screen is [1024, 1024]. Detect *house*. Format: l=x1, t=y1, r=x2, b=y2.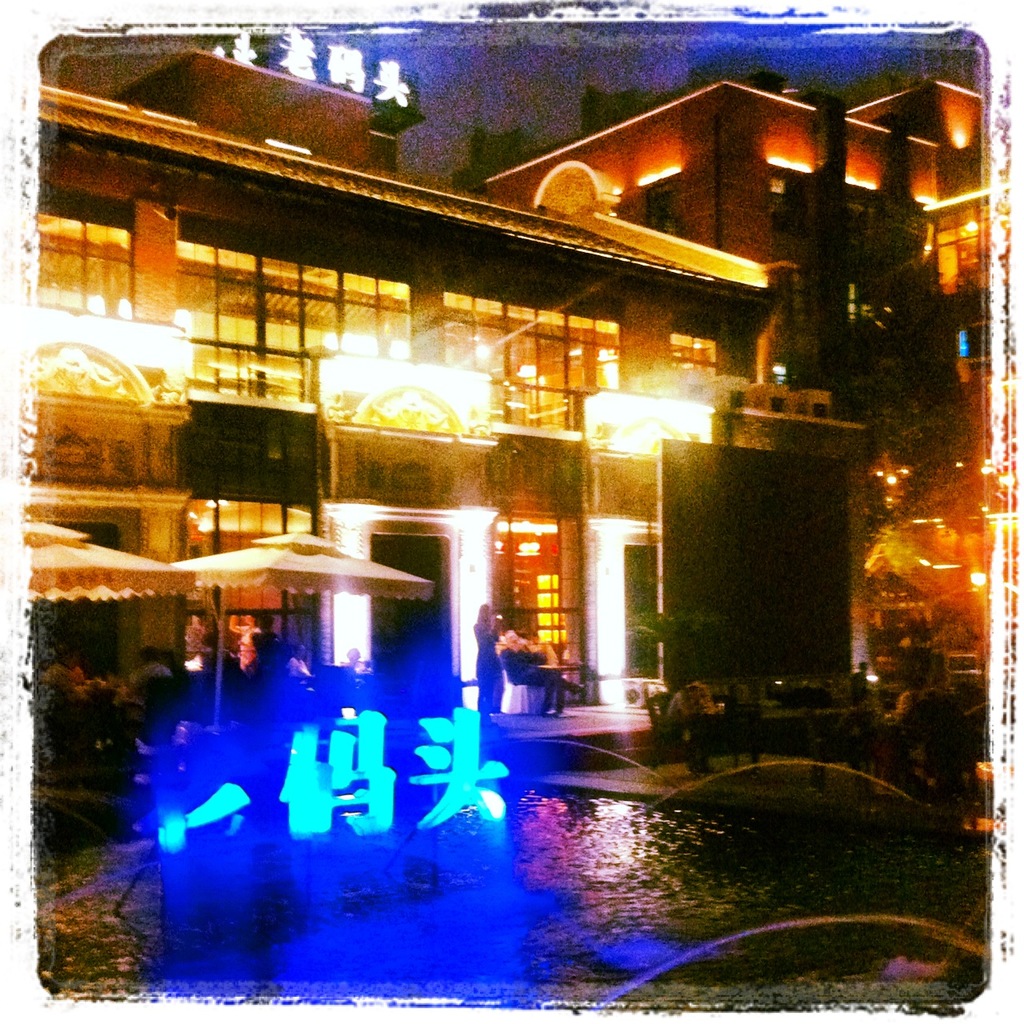
l=14, t=18, r=994, b=783.
